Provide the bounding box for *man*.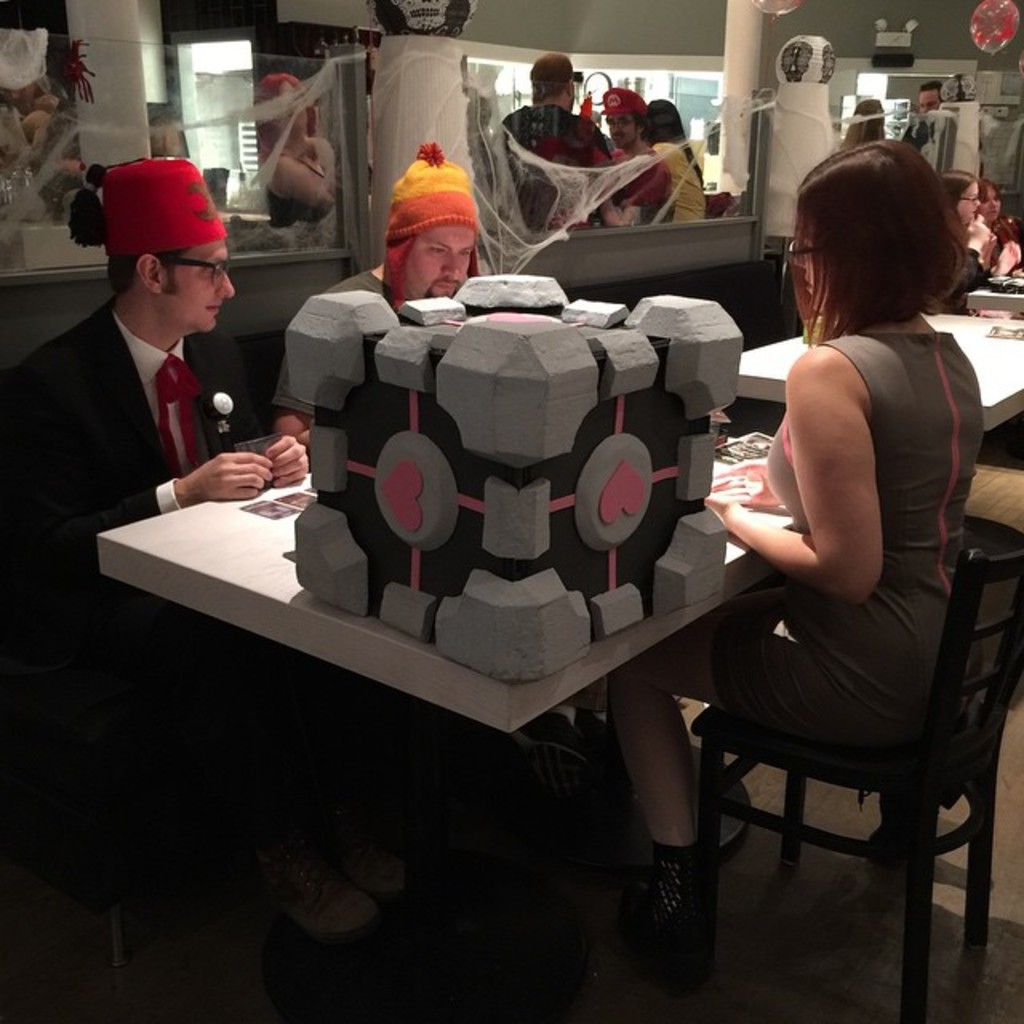
bbox(282, 134, 472, 442).
